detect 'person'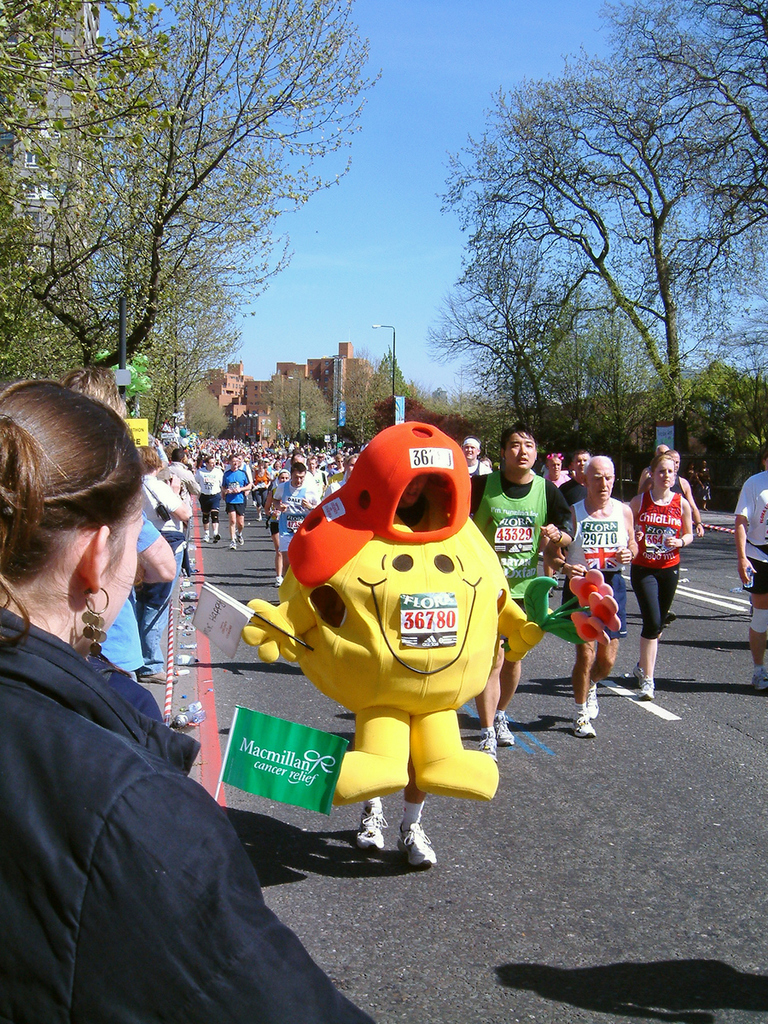
158:453:202:577
